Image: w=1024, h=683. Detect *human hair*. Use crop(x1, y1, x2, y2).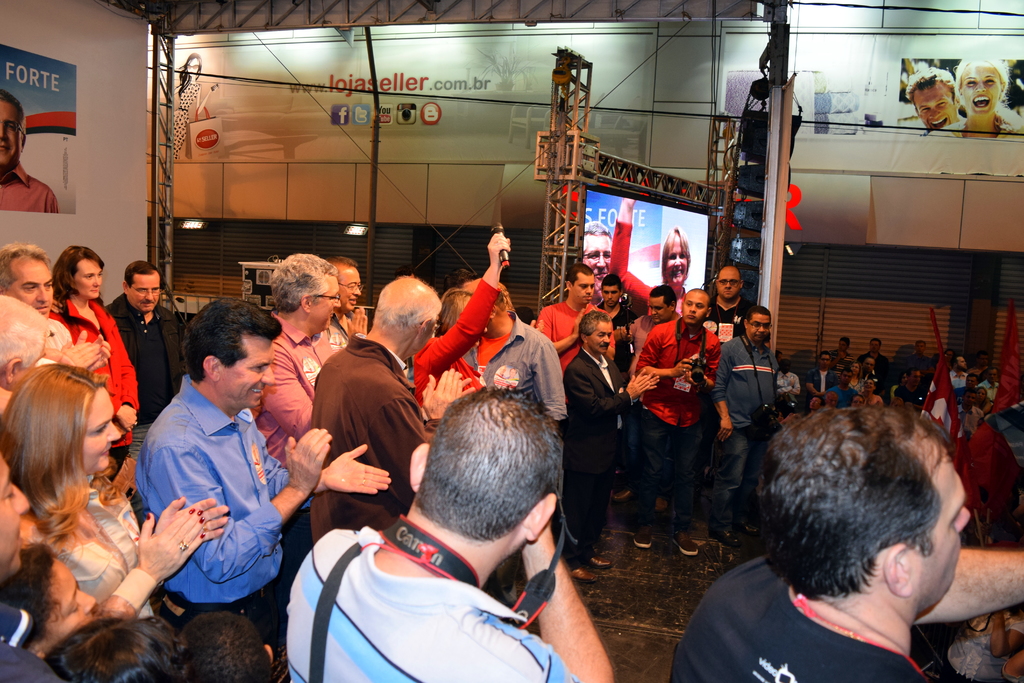
crop(42, 609, 184, 682).
